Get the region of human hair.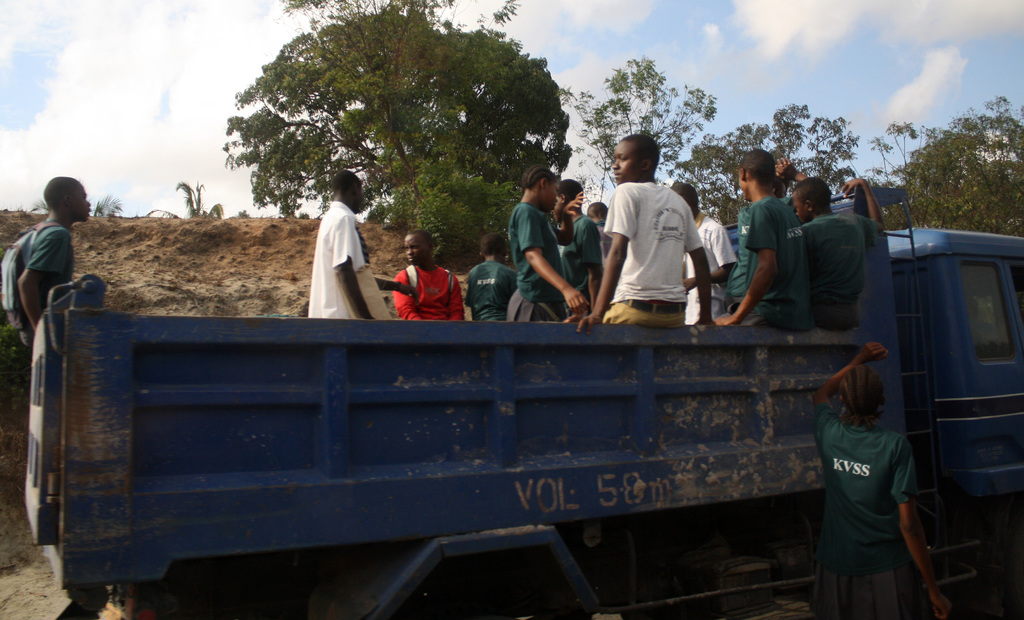
329,170,362,192.
